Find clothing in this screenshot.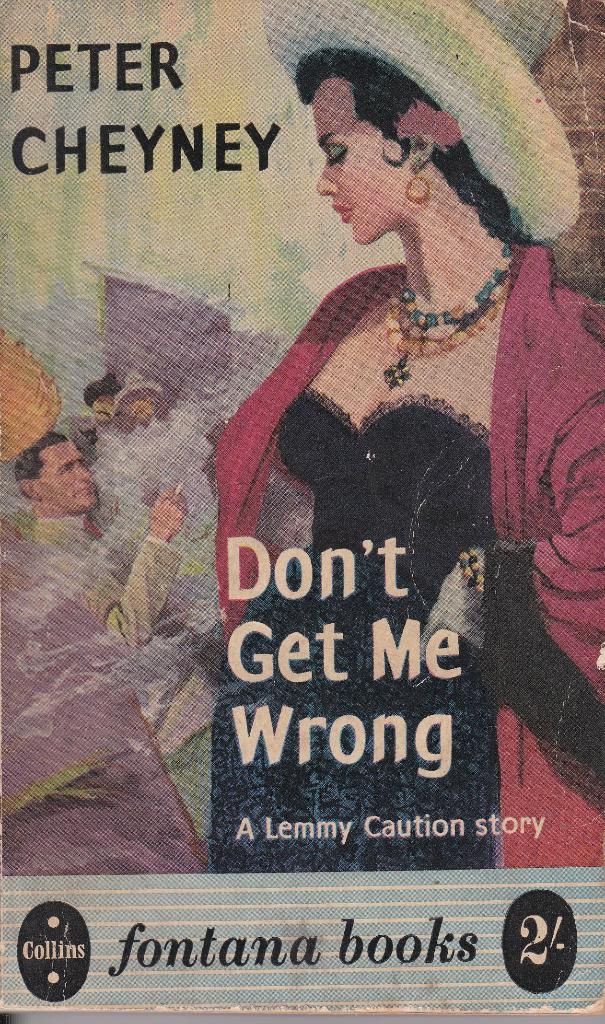
The bounding box for clothing is select_region(198, 253, 604, 906).
